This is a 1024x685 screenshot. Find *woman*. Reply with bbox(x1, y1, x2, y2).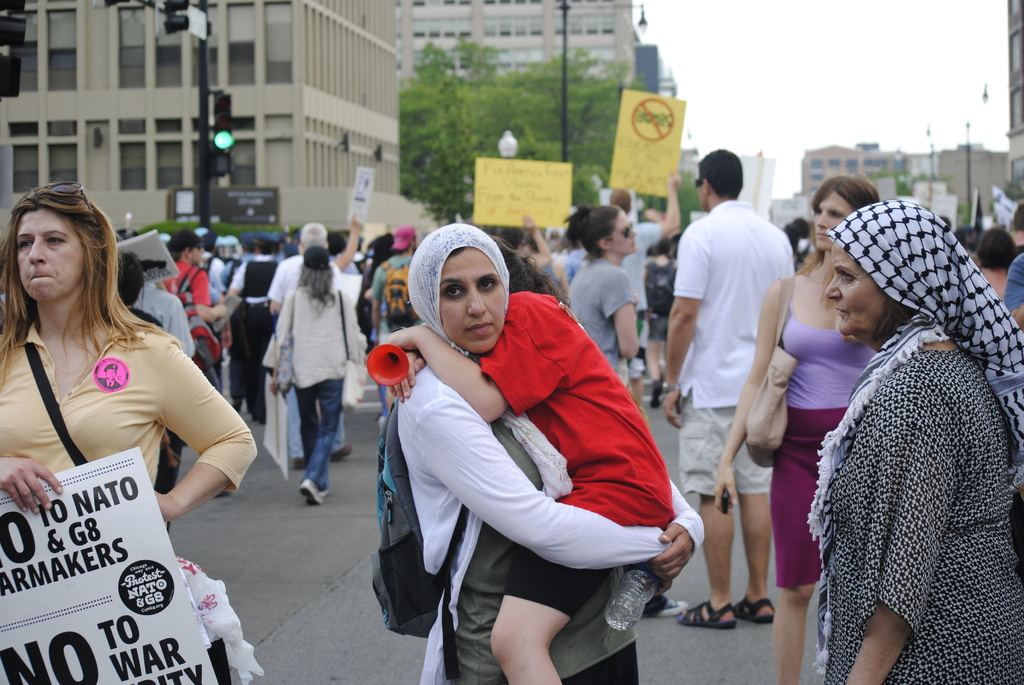
bbox(0, 189, 257, 531).
